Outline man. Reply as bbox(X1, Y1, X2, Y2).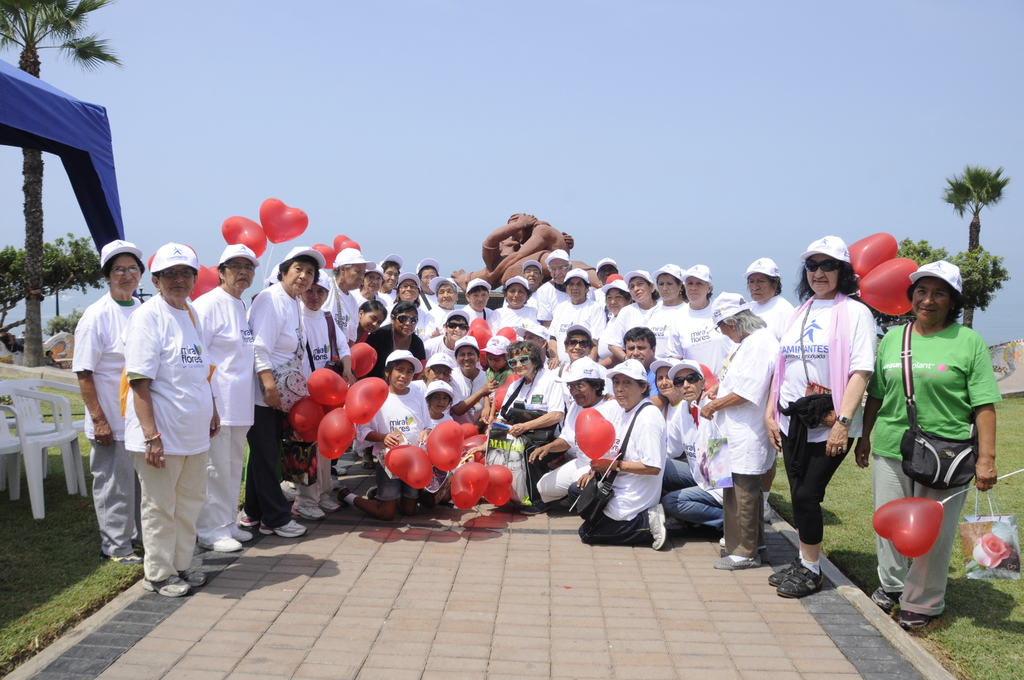
bbox(615, 329, 664, 417).
